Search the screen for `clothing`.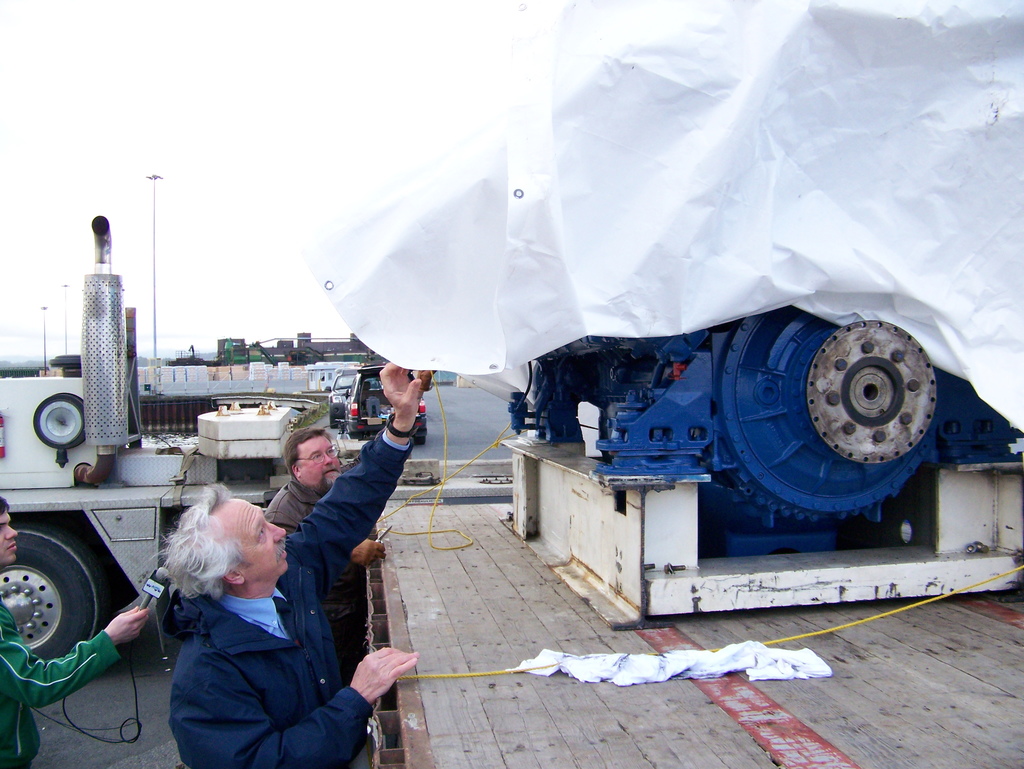
Found at (166,470,385,757).
